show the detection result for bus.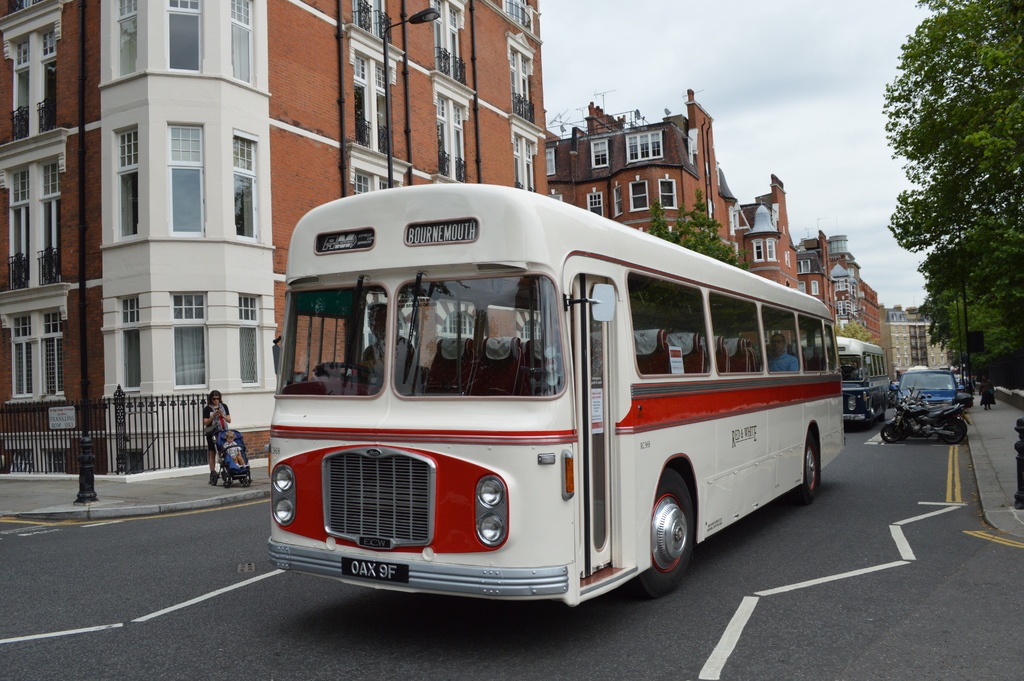
detection(268, 186, 848, 603).
